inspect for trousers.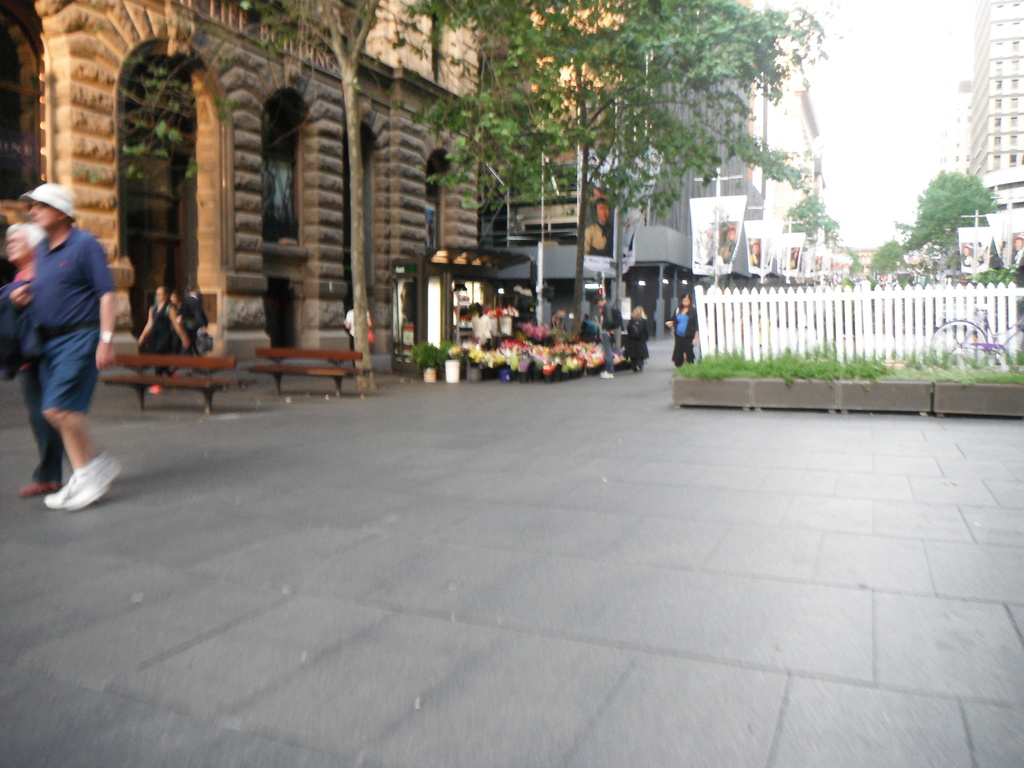
Inspection: select_region(14, 352, 65, 483).
